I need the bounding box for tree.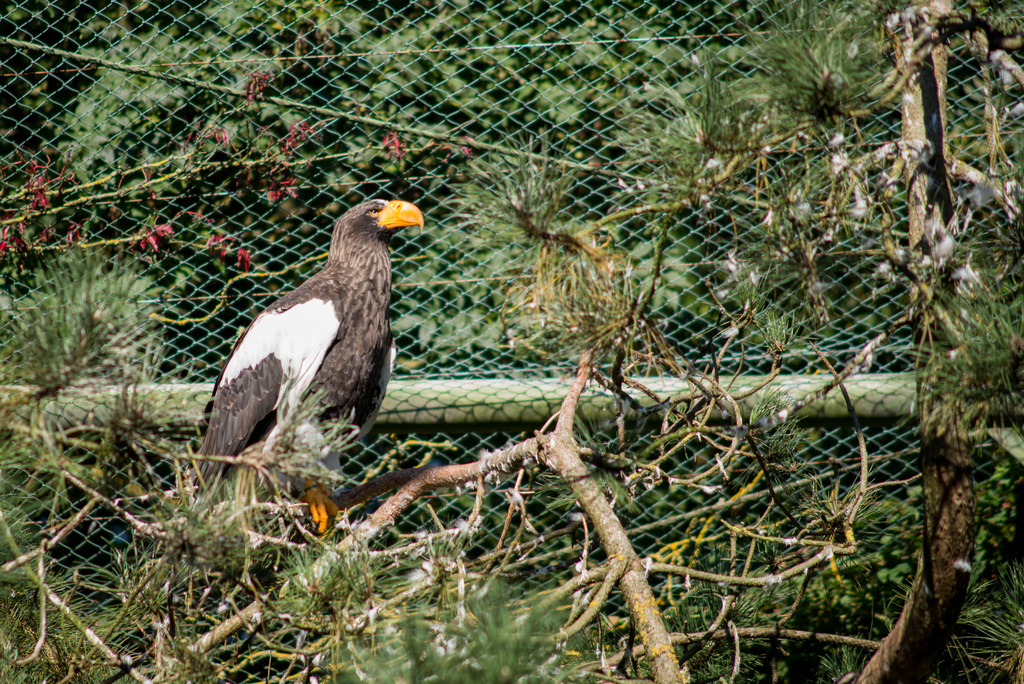
Here it is: <region>0, 1, 1023, 683</region>.
